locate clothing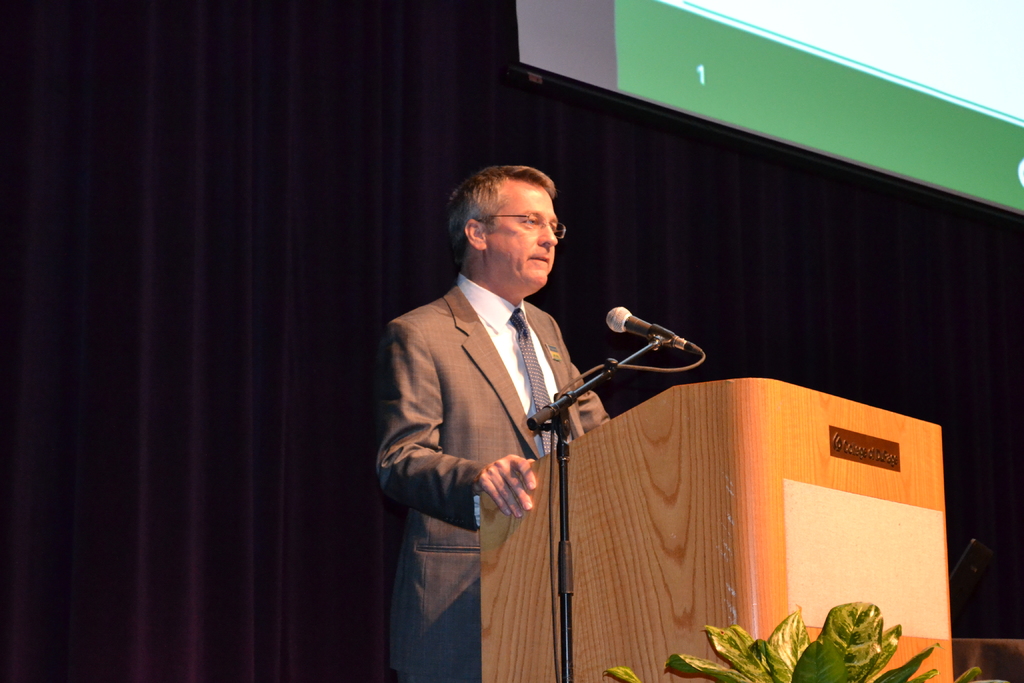
380,205,593,644
